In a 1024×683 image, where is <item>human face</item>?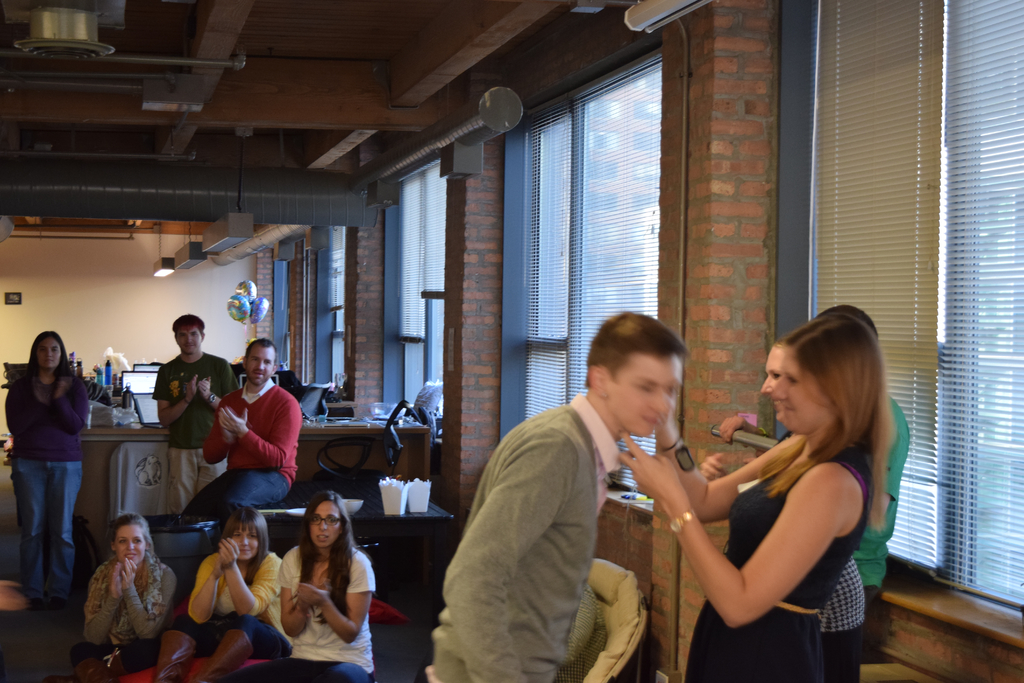
detection(762, 339, 788, 397).
